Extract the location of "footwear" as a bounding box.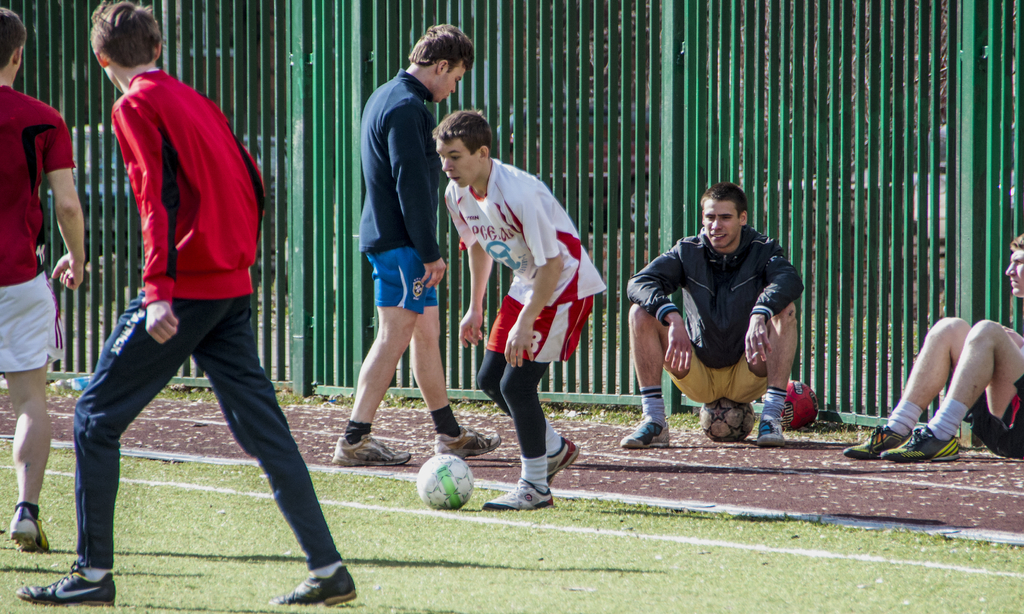
x1=879 y1=413 x2=971 y2=465.
